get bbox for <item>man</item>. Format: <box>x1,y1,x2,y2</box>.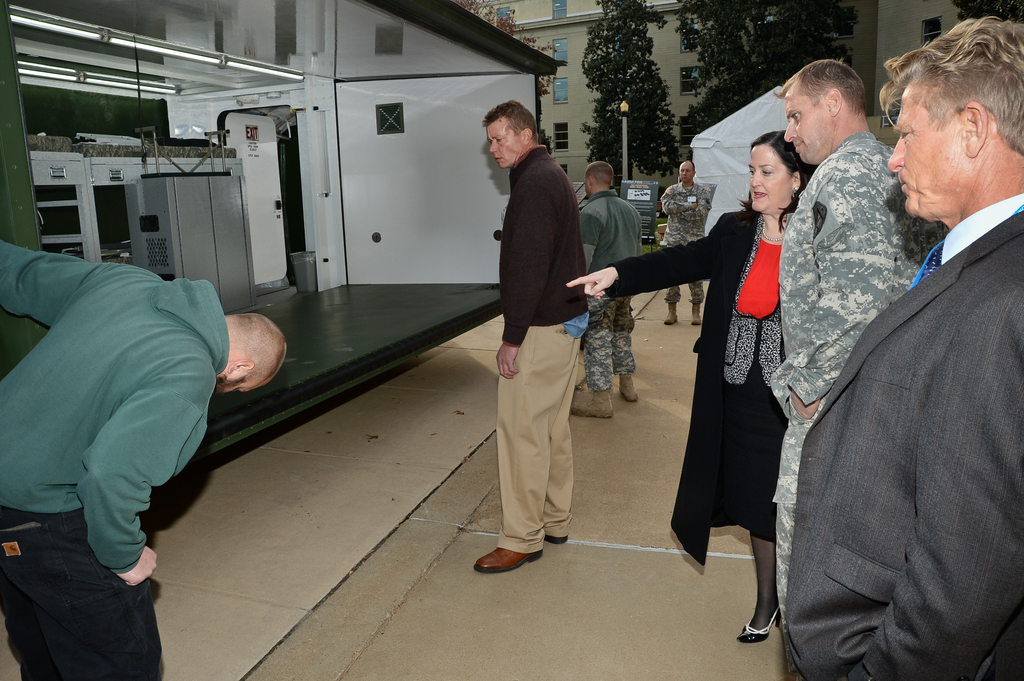
<box>776,56,924,625</box>.
